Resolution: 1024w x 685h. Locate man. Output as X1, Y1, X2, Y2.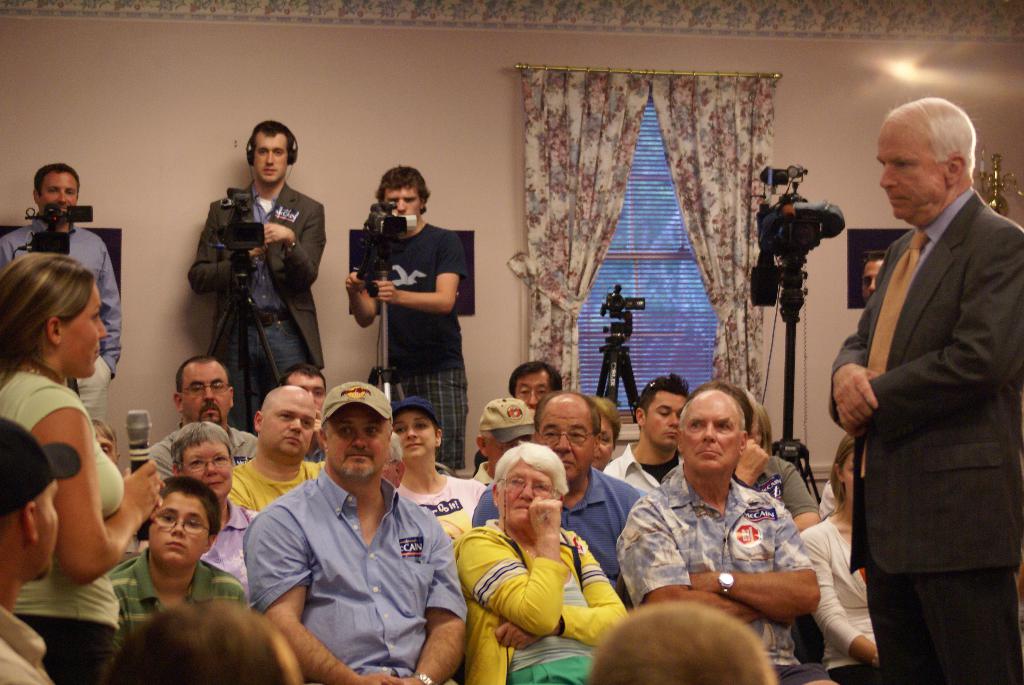
0, 162, 123, 421.
